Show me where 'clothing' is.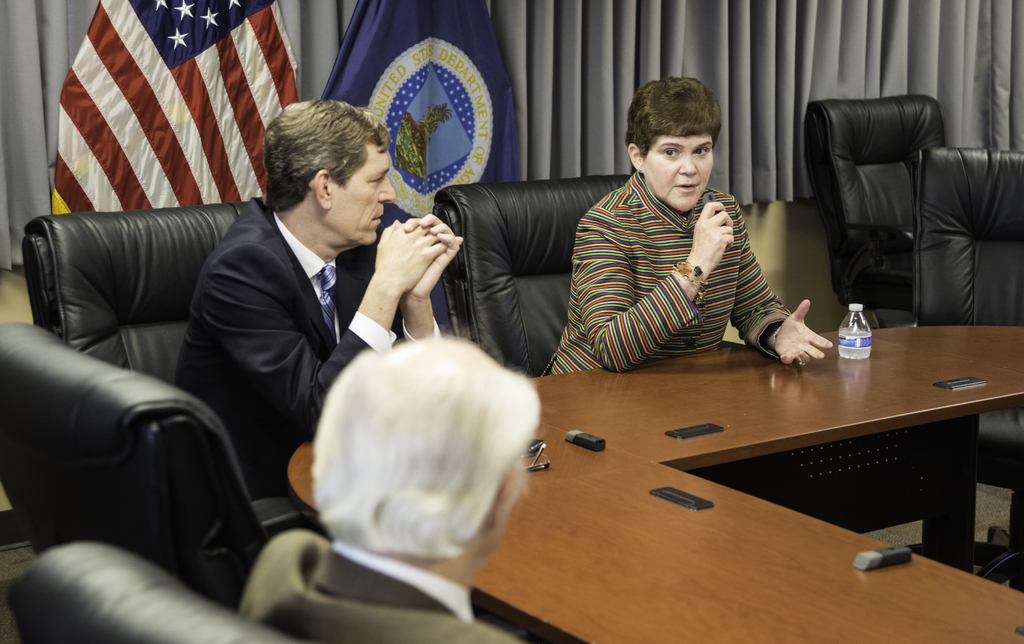
'clothing' is at <bbox>557, 161, 801, 362</bbox>.
